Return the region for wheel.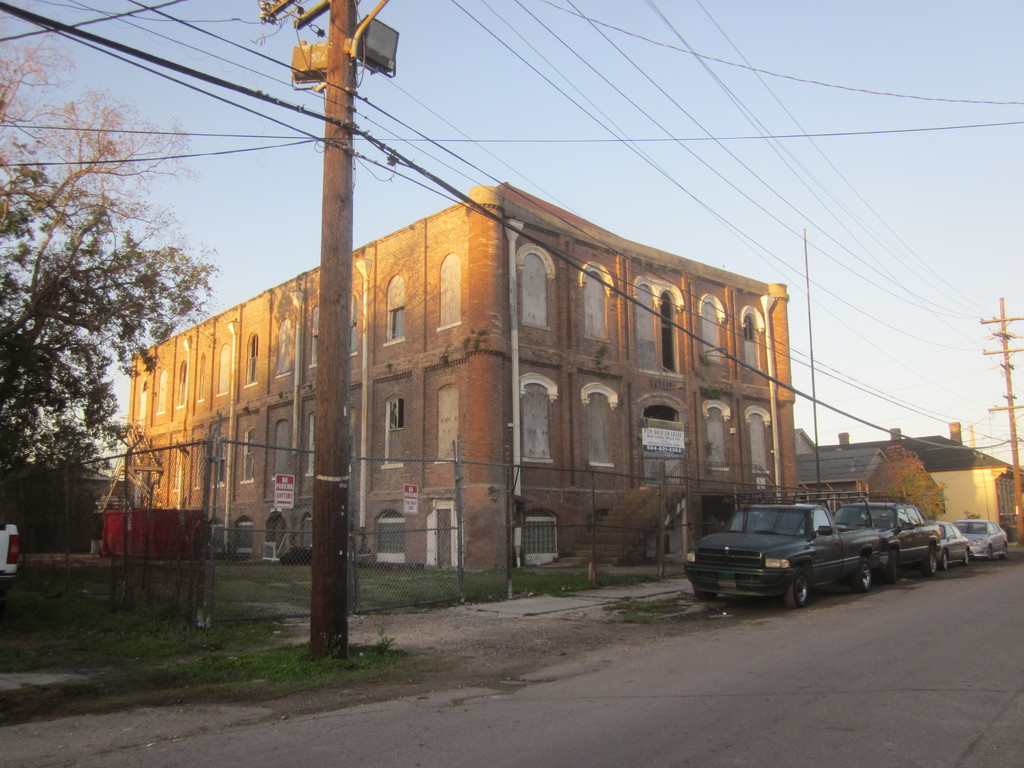
852 556 874 595.
